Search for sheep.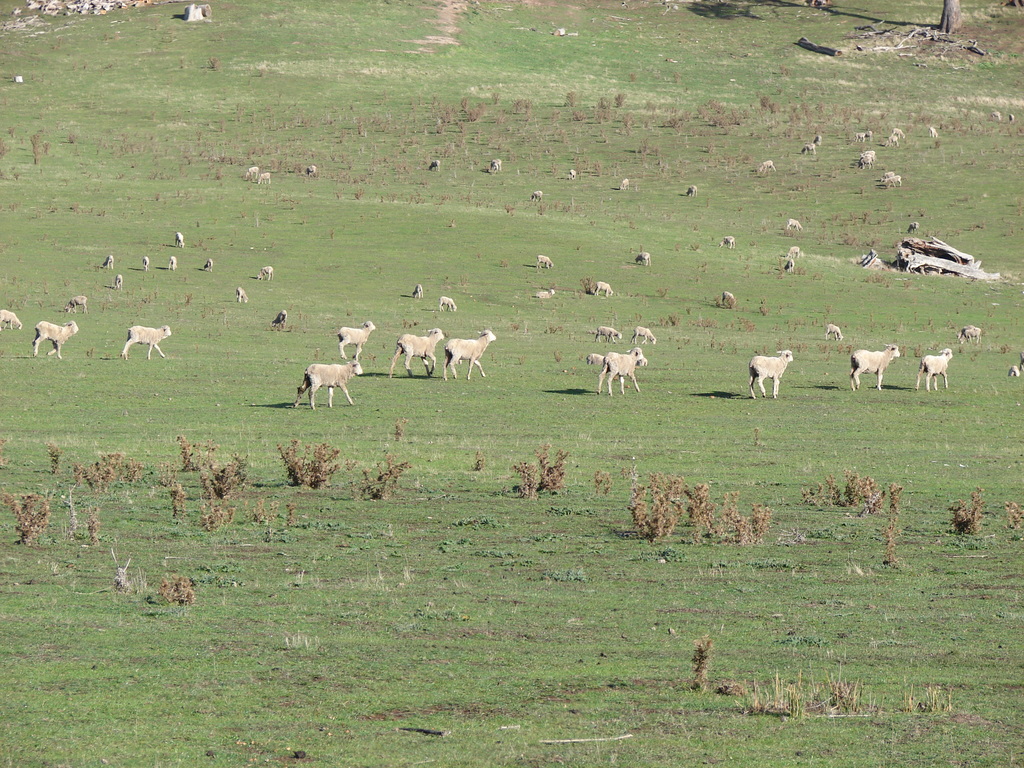
Found at bbox=(721, 292, 736, 305).
